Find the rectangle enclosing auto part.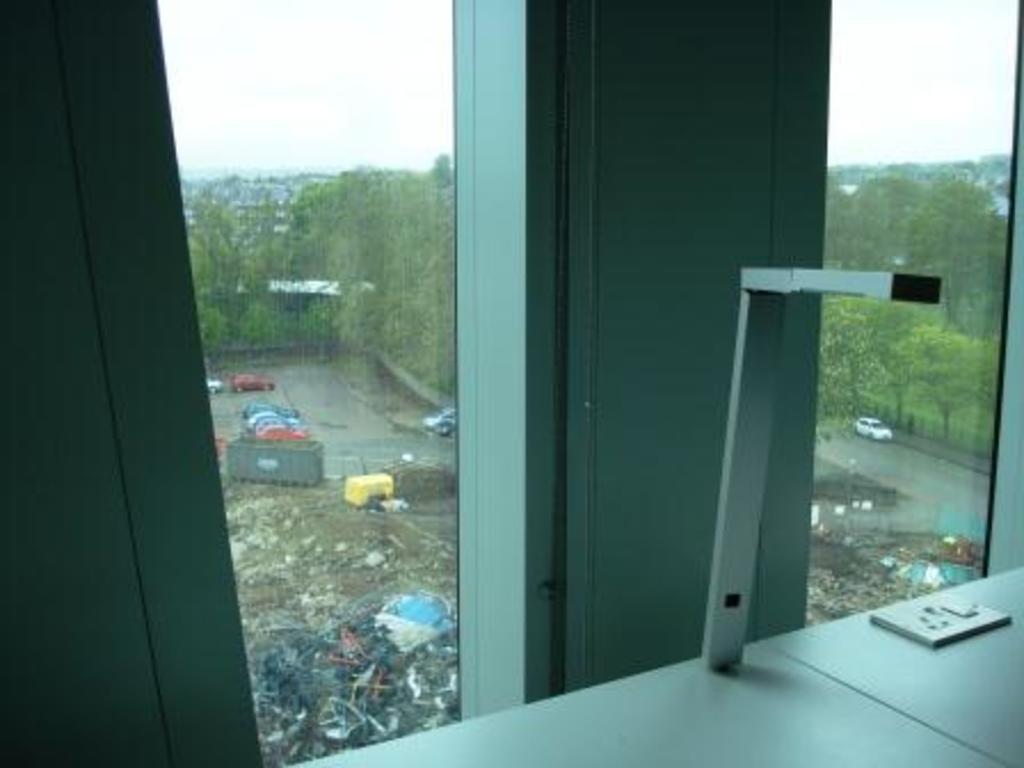
bbox(791, 0, 1022, 629).
